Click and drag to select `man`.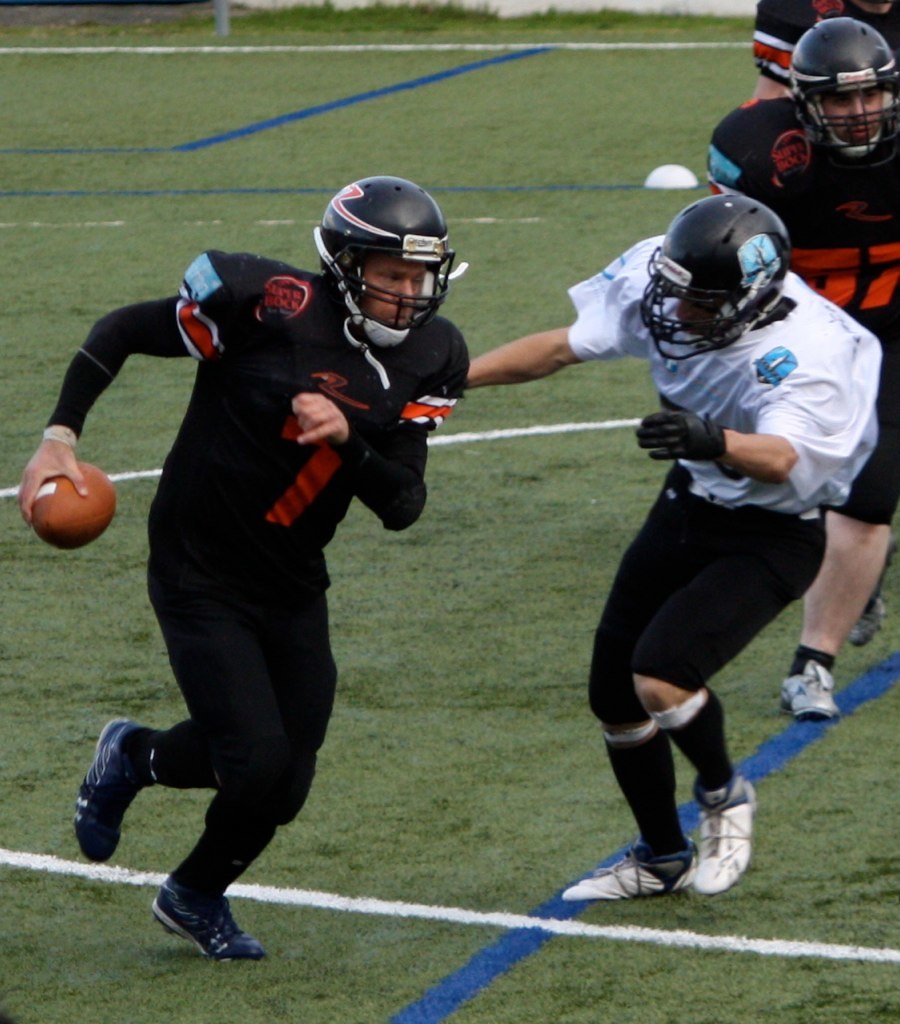
Selection: 435,182,899,899.
